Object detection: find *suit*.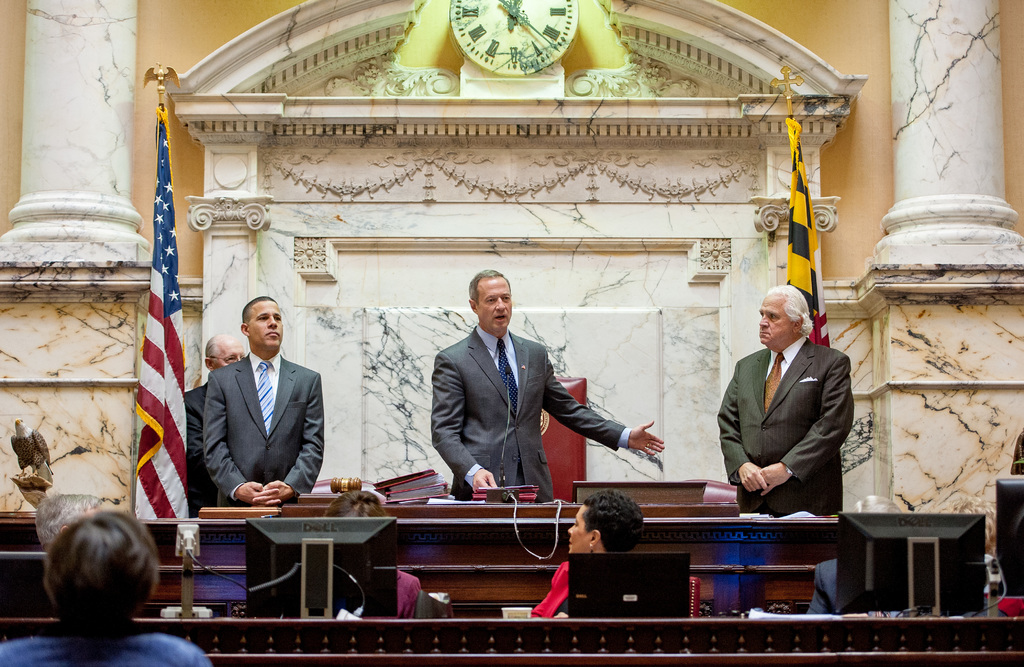
719/333/853/520.
